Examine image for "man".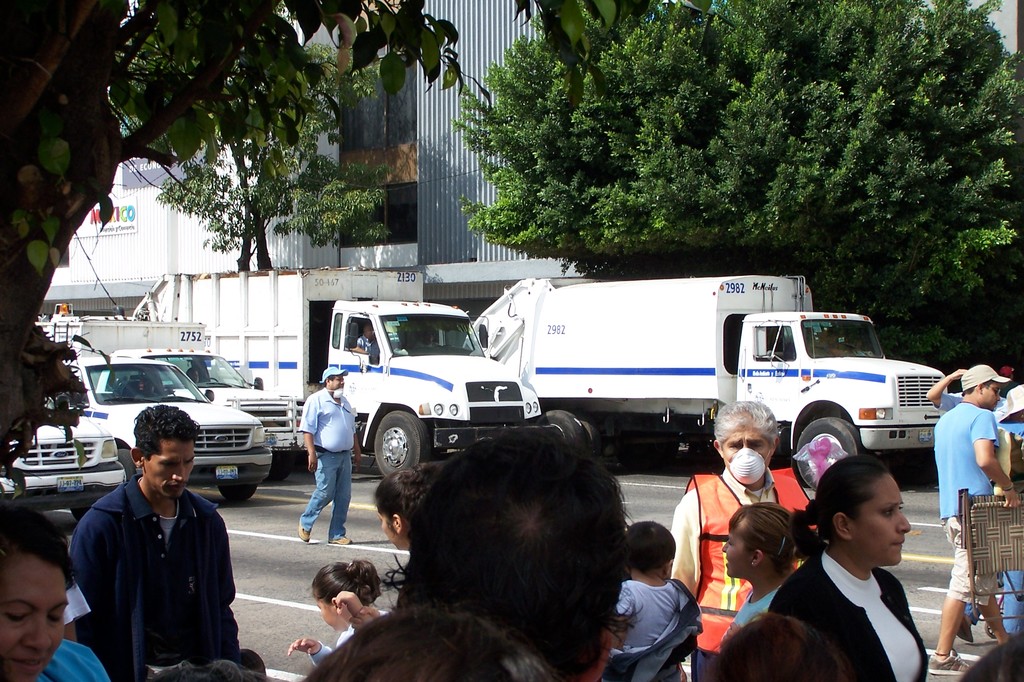
Examination result: box(924, 367, 1008, 412).
